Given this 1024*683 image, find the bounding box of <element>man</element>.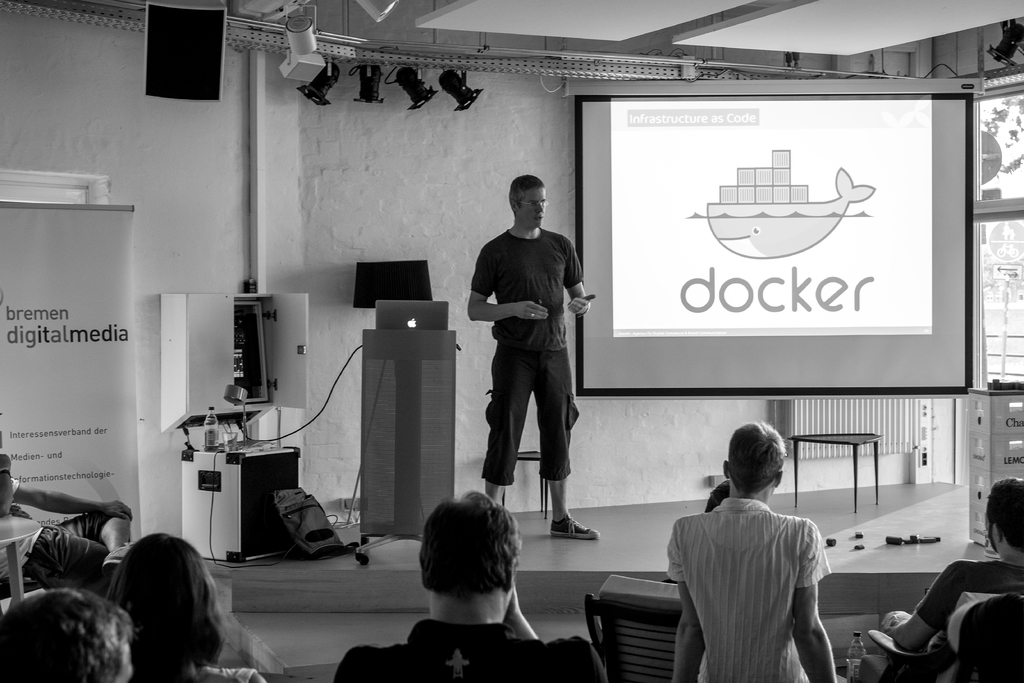
(x1=335, y1=481, x2=616, y2=682).
